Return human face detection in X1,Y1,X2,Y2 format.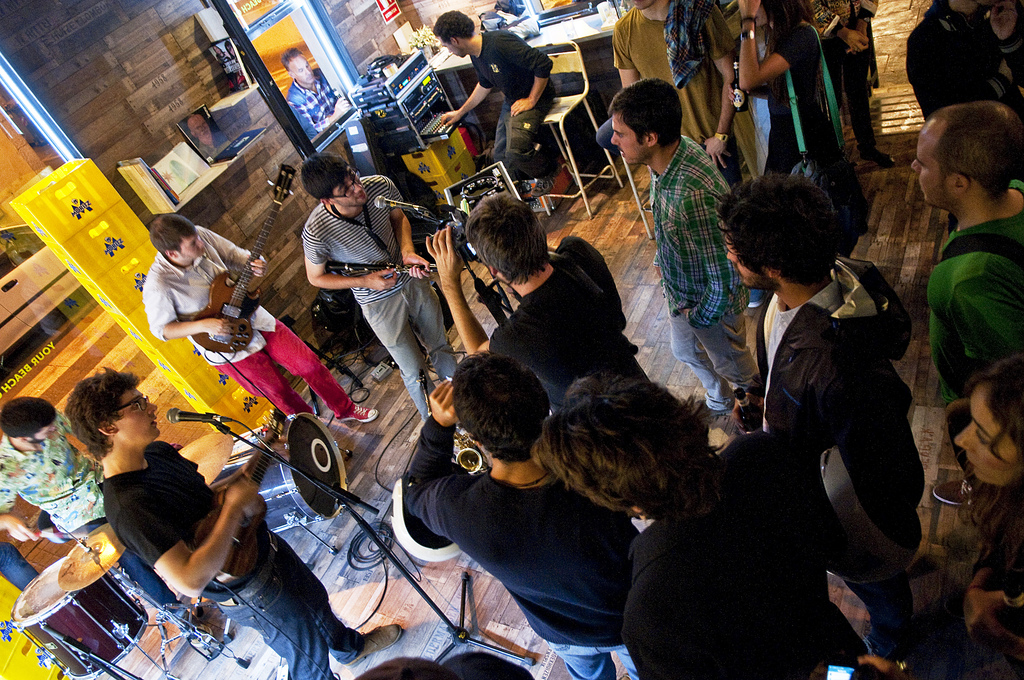
327,175,365,205.
